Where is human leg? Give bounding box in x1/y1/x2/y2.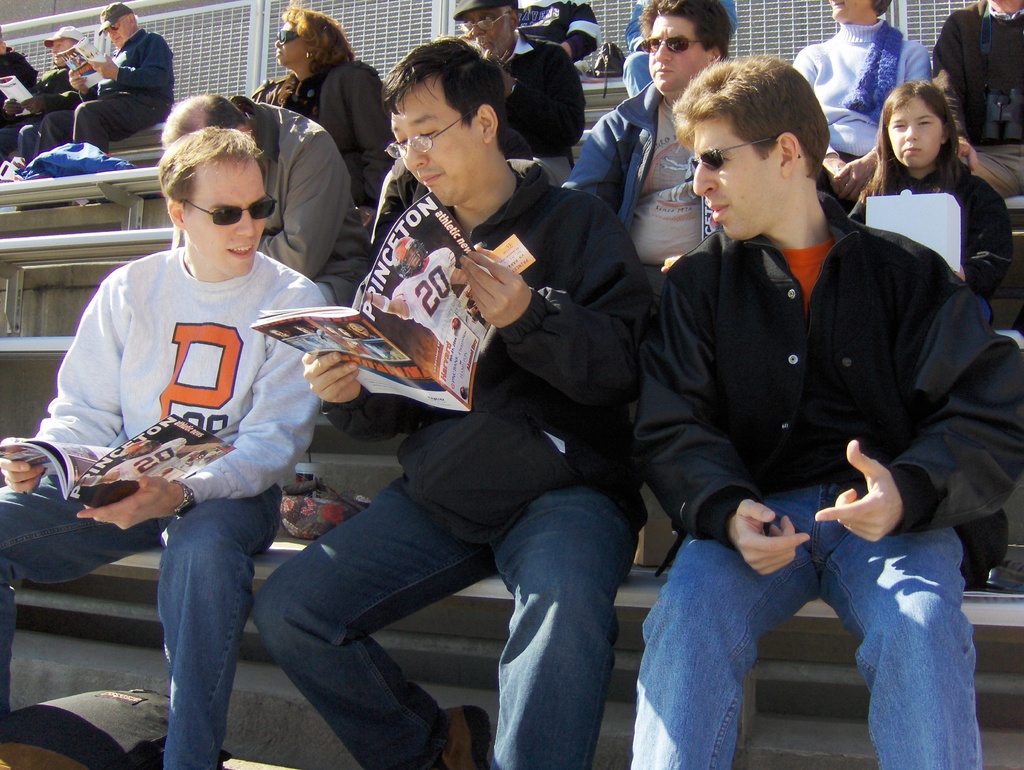
630/491/834/769.
